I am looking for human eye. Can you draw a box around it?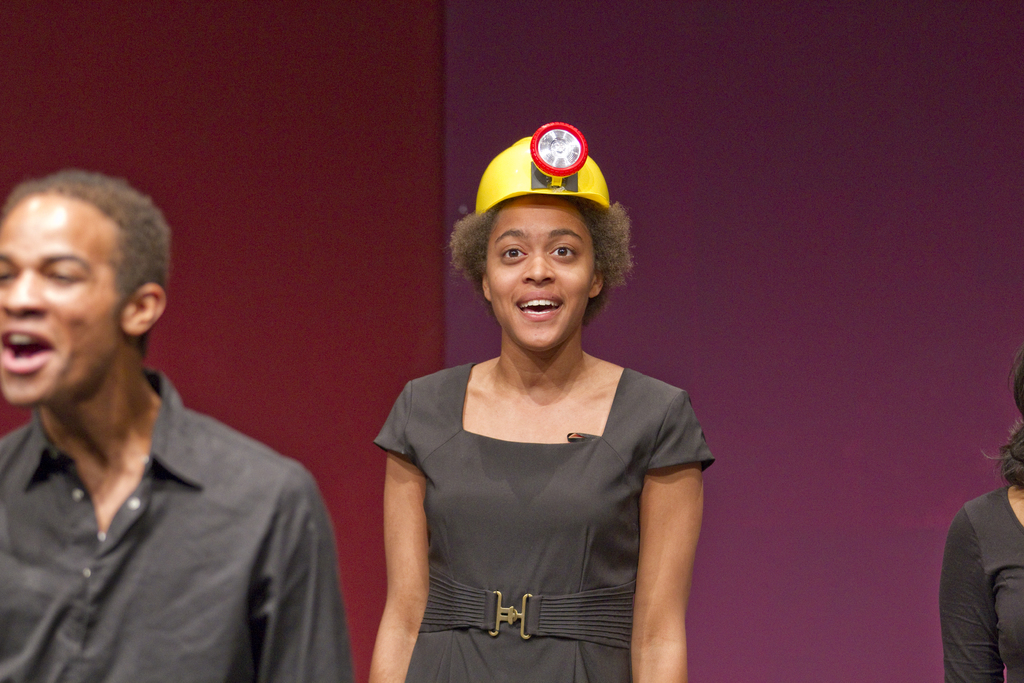
Sure, the bounding box is 0,263,17,286.
